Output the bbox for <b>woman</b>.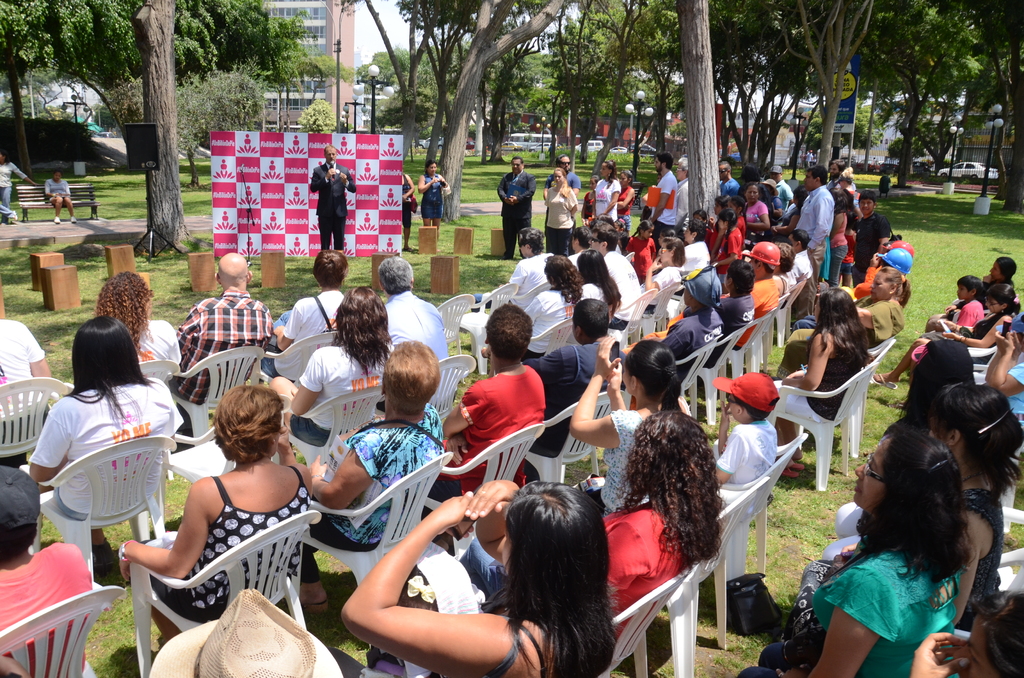
{"x1": 276, "y1": 247, "x2": 353, "y2": 378}.
